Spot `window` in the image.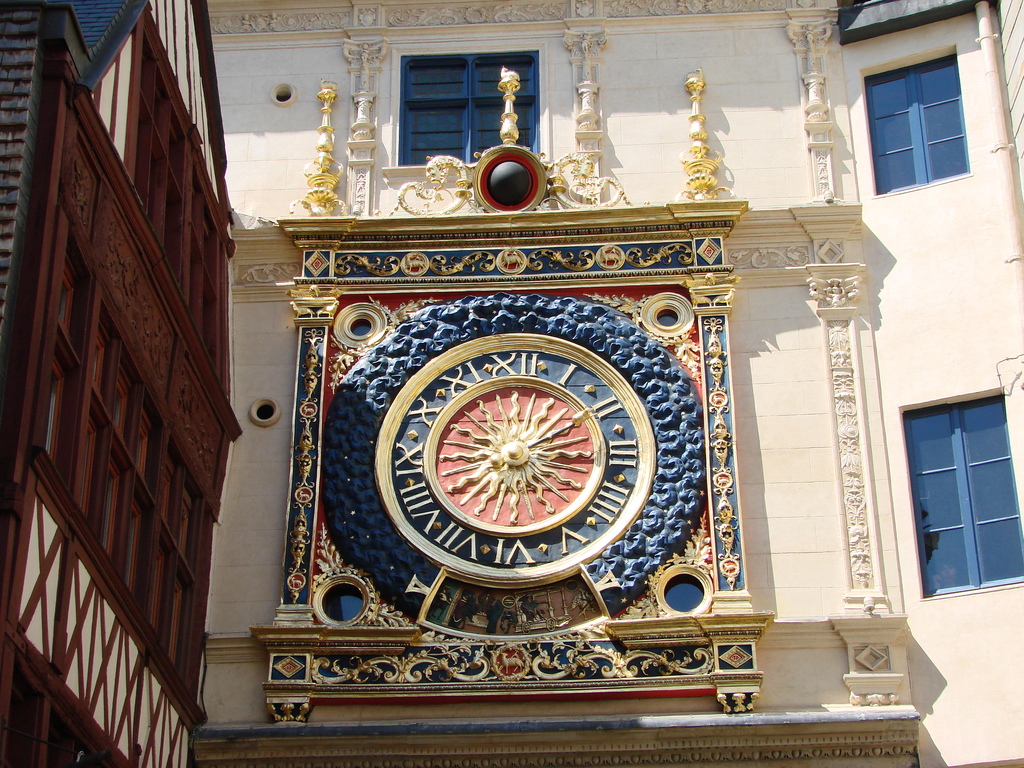
`window` found at rect(123, 499, 140, 593).
